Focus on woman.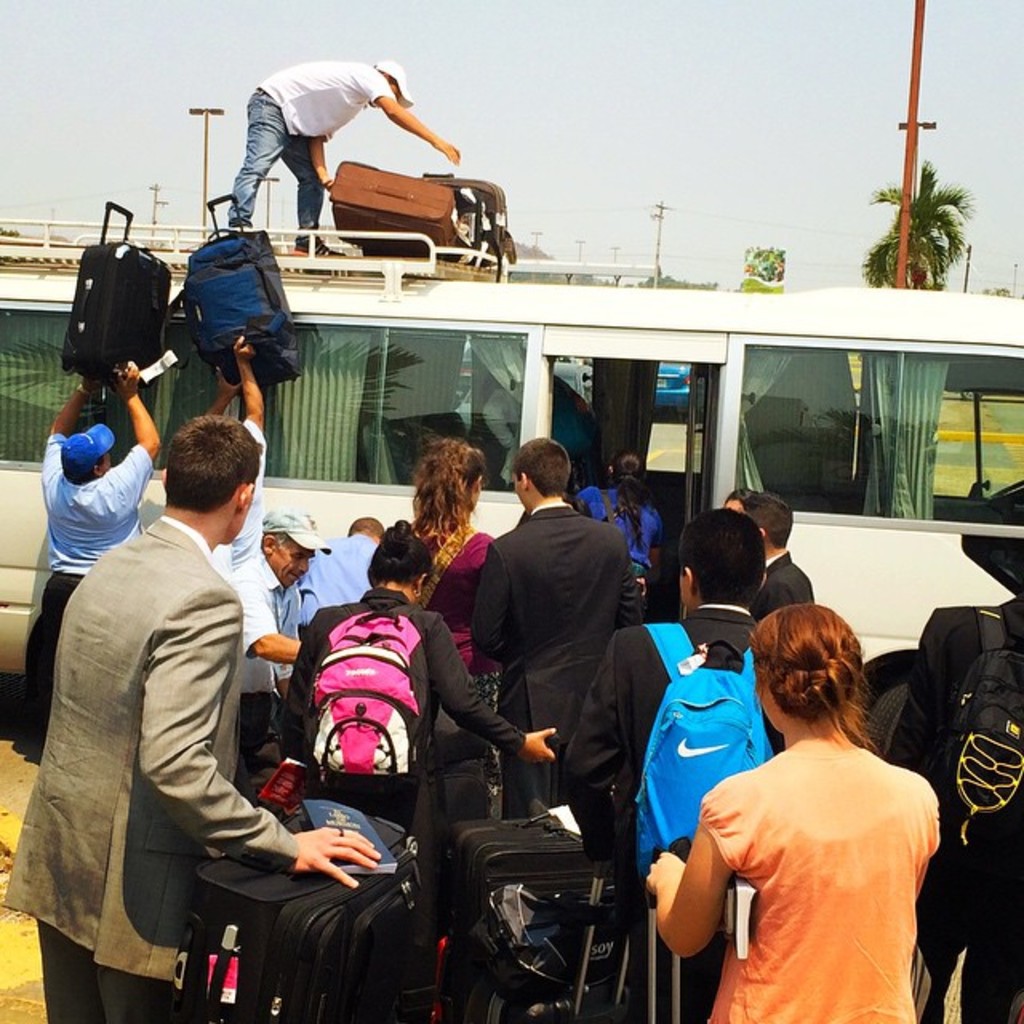
Focused at bbox=[662, 586, 957, 1023].
